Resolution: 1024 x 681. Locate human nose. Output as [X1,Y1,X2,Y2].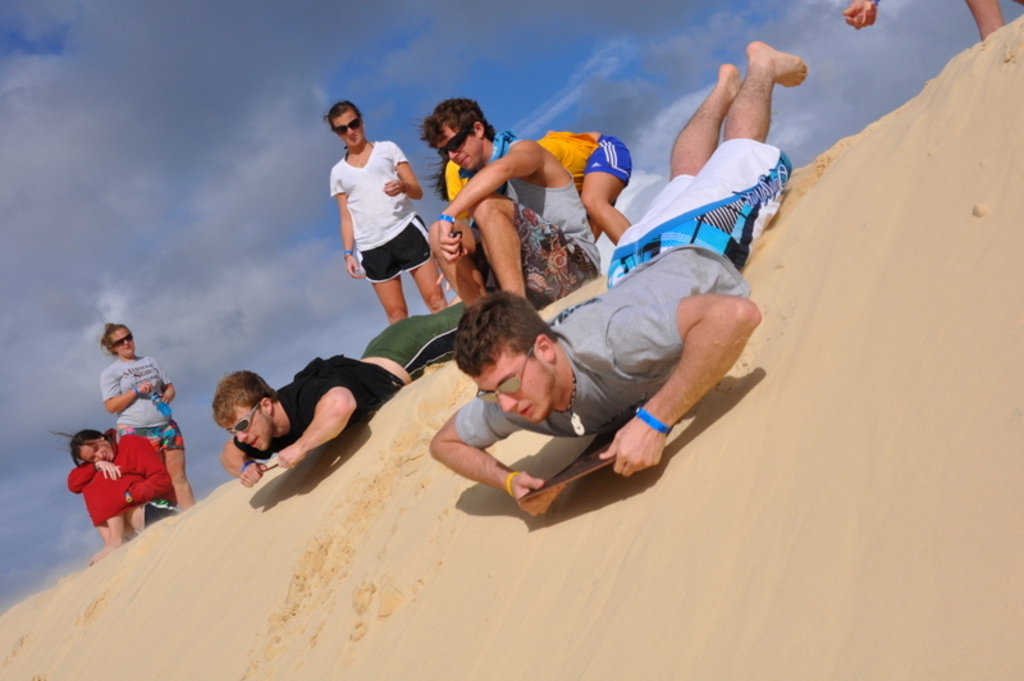
[448,146,454,159].
